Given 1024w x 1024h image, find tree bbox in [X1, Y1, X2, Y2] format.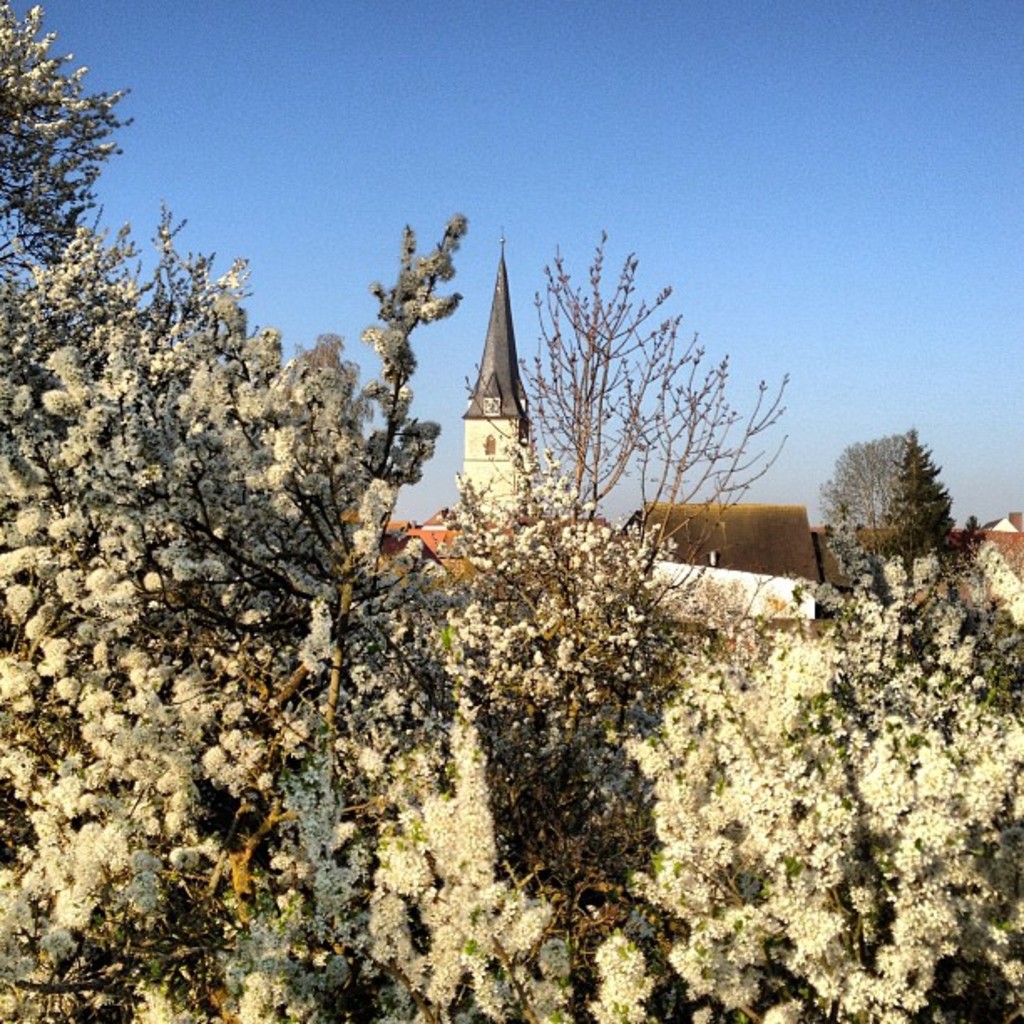
[882, 427, 967, 581].
